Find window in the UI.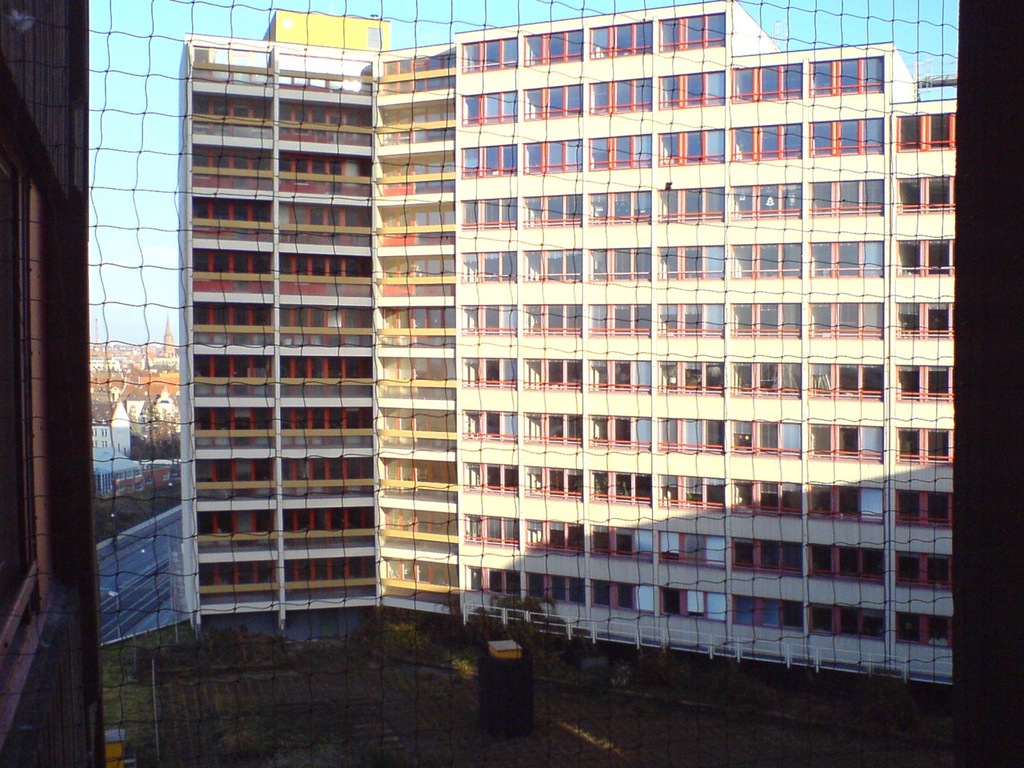
UI element at [458, 412, 517, 440].
